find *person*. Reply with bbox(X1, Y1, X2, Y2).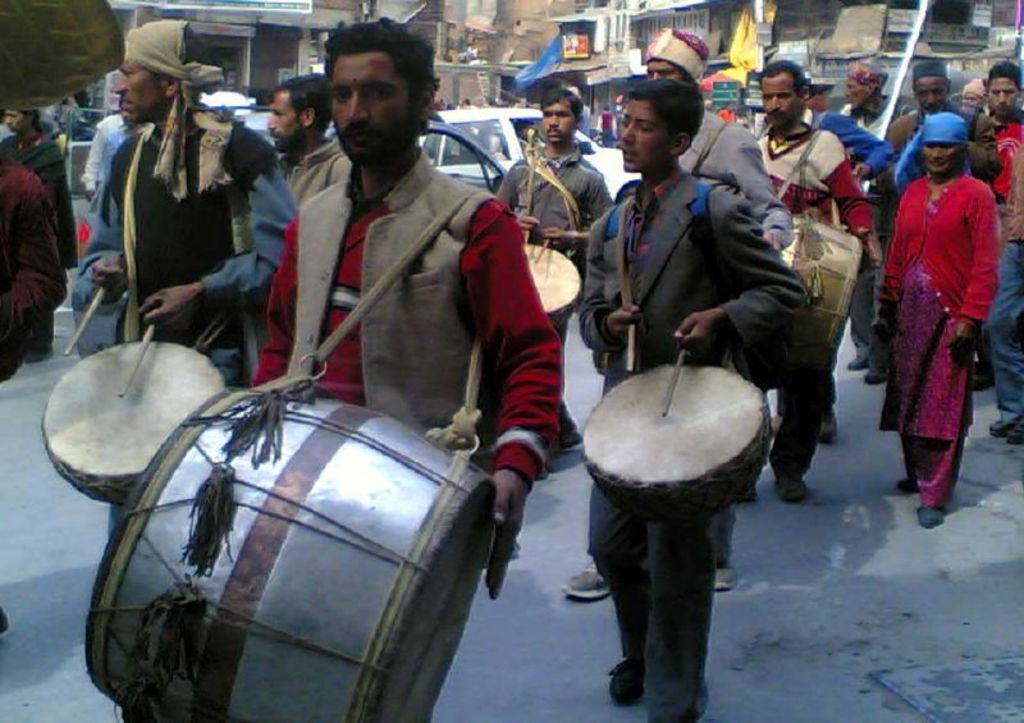
bbox(72, 20, 301, 536).
